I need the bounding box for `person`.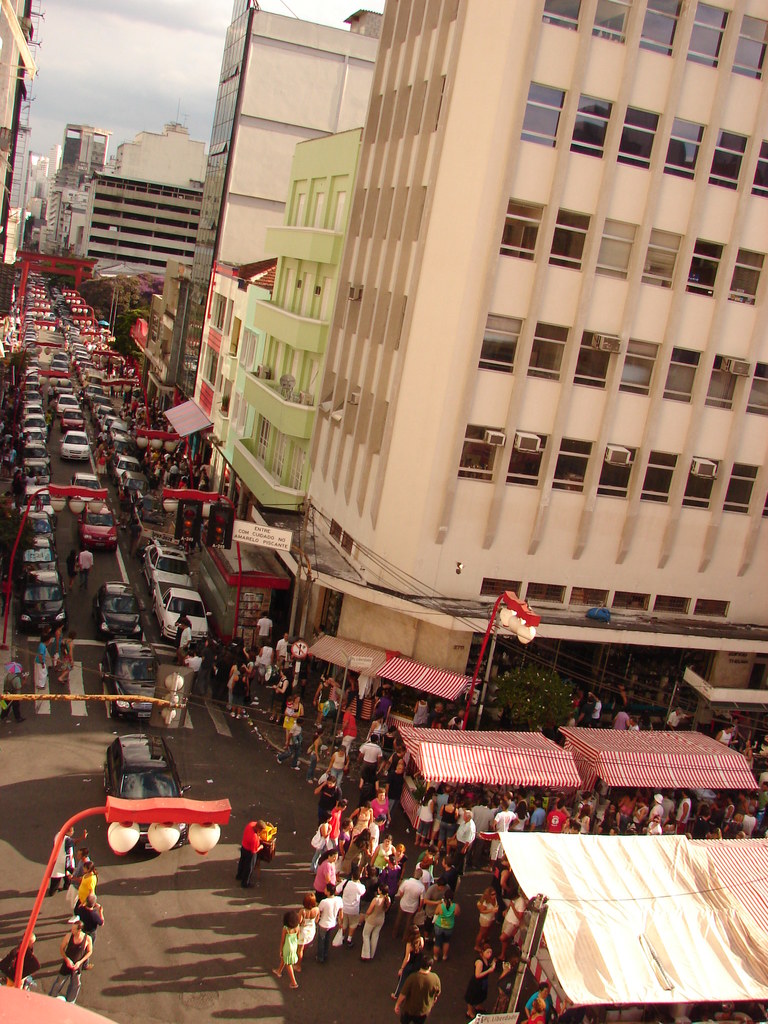
Here it is: pyautogui.locateOnScreen(65, 549, 79, 586).
